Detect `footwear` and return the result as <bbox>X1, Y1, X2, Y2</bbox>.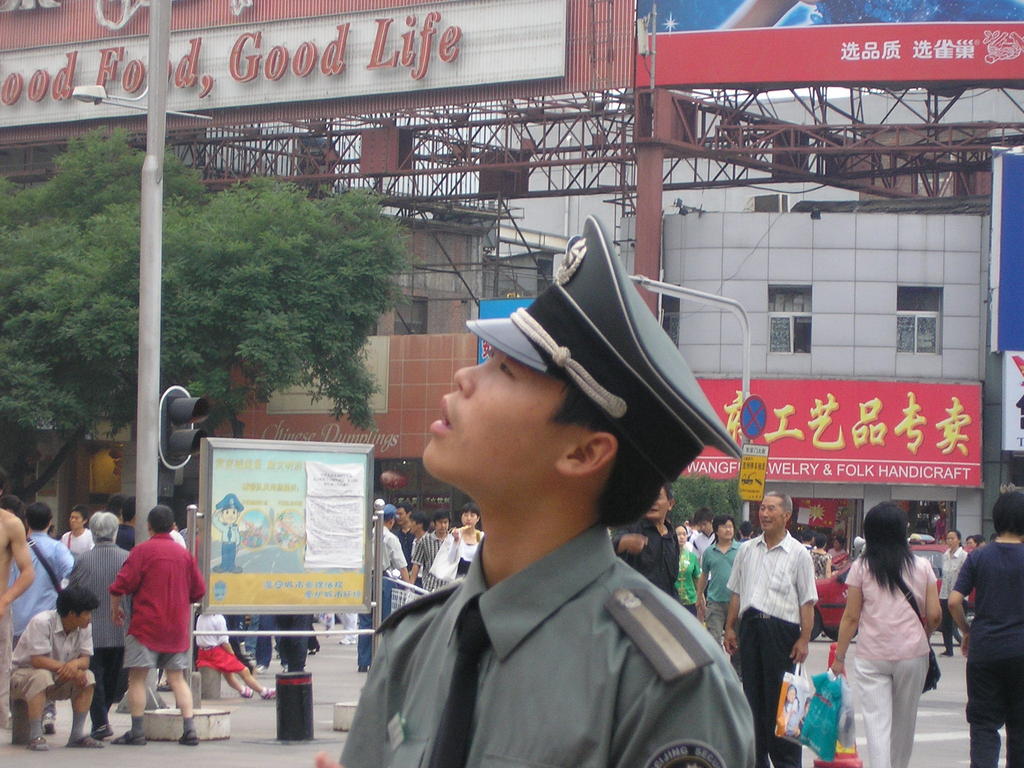
<bbox>111, 728, 152, 746</bbox>.
